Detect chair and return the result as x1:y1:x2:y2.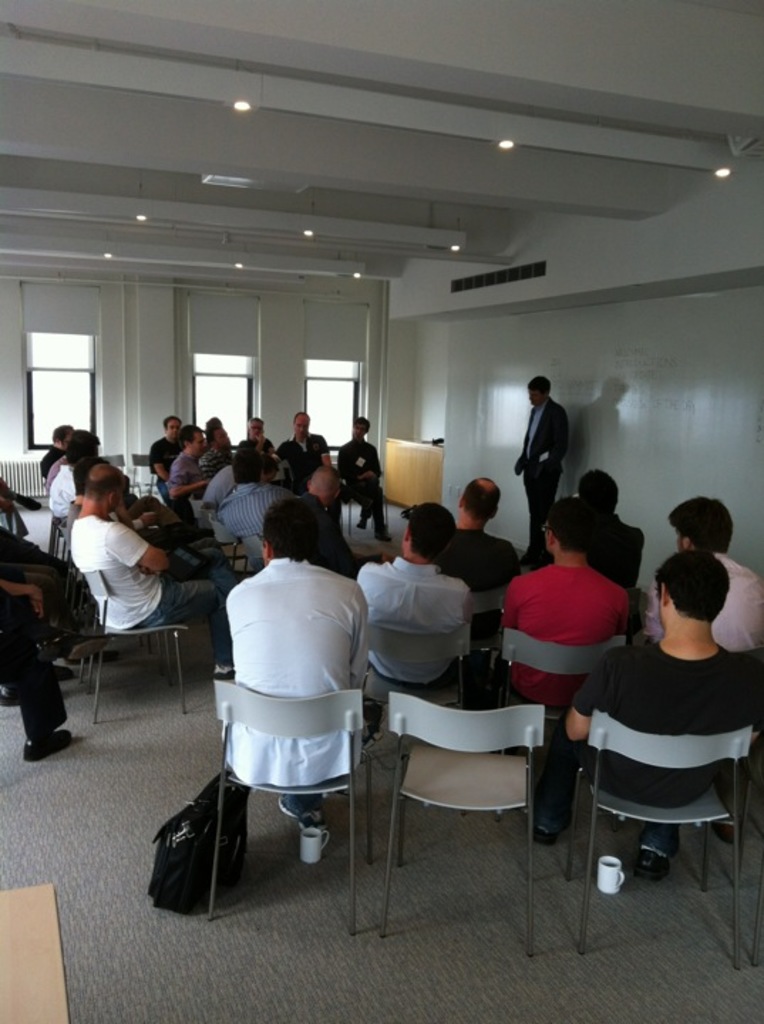
212:511:235:565.
